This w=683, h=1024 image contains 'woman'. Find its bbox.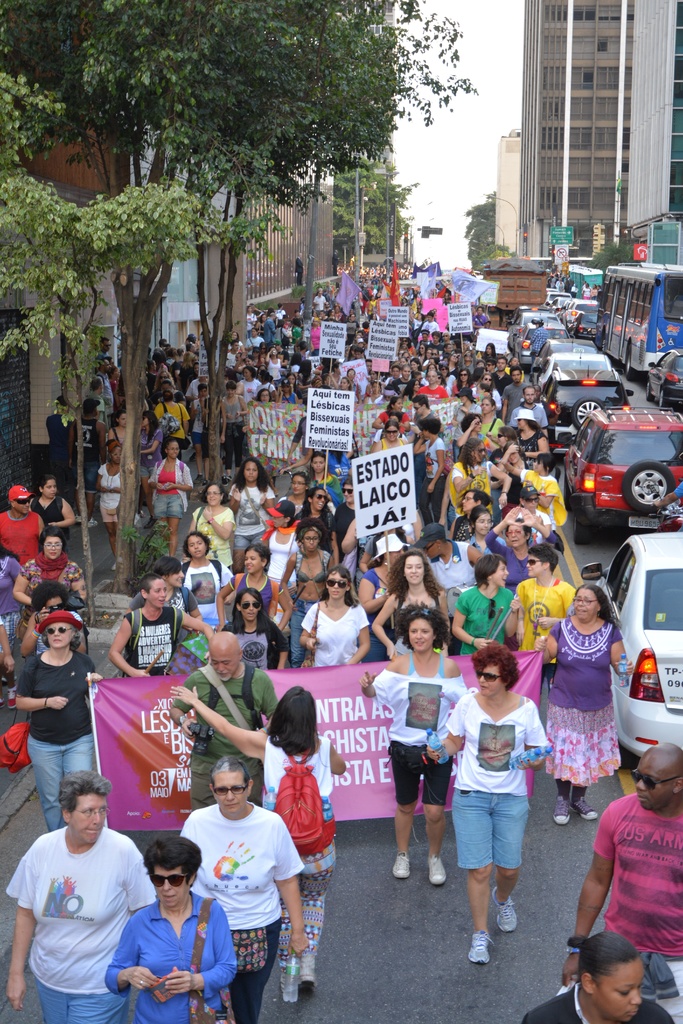
rect(273, 316, 283, 349).
